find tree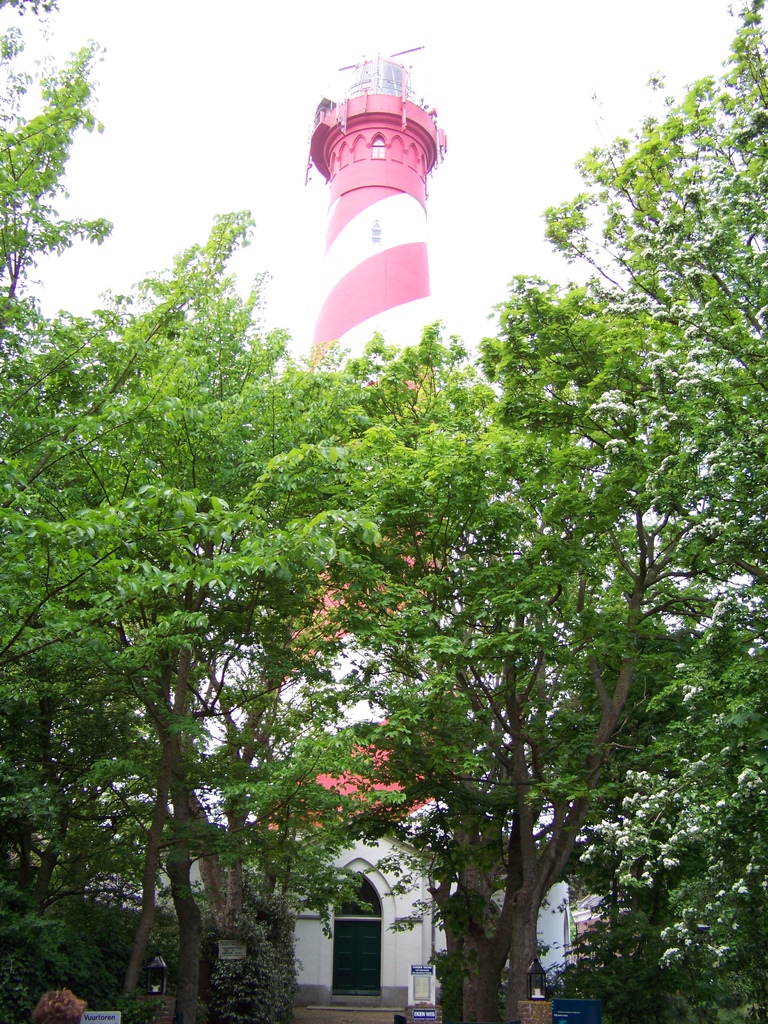
<box>308,338,694,1015</box>
